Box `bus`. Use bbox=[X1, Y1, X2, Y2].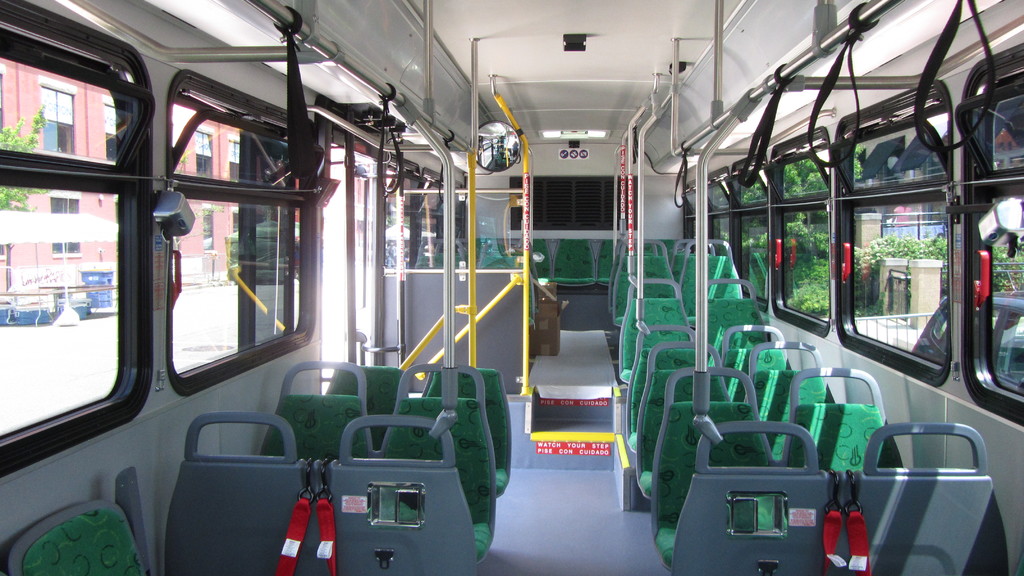
bbox=[0, 0, 1023, 575].
